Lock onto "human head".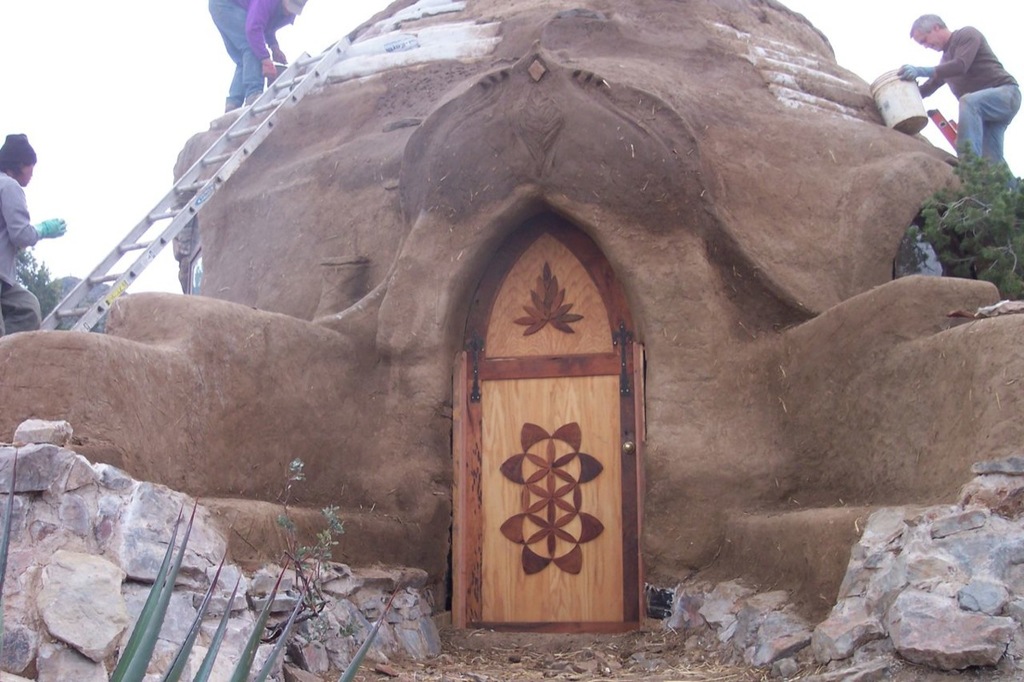
Locked: 1:131:38:184.
